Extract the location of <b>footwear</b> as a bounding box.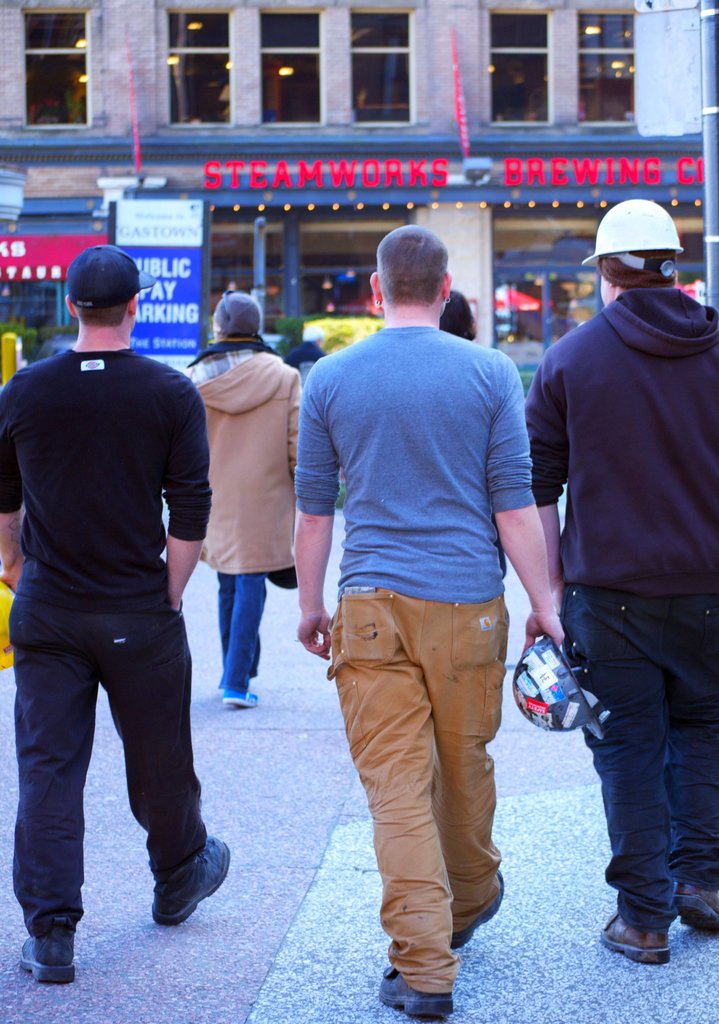
129 848 223 936.
